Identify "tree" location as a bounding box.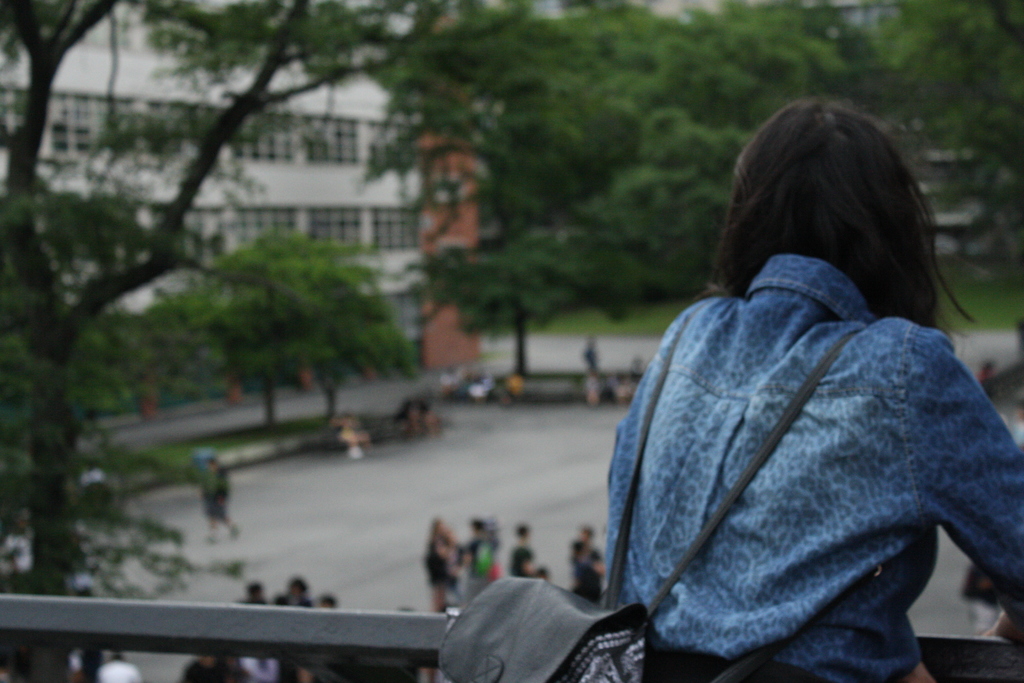
bbox(385, 0, 885, 319).
